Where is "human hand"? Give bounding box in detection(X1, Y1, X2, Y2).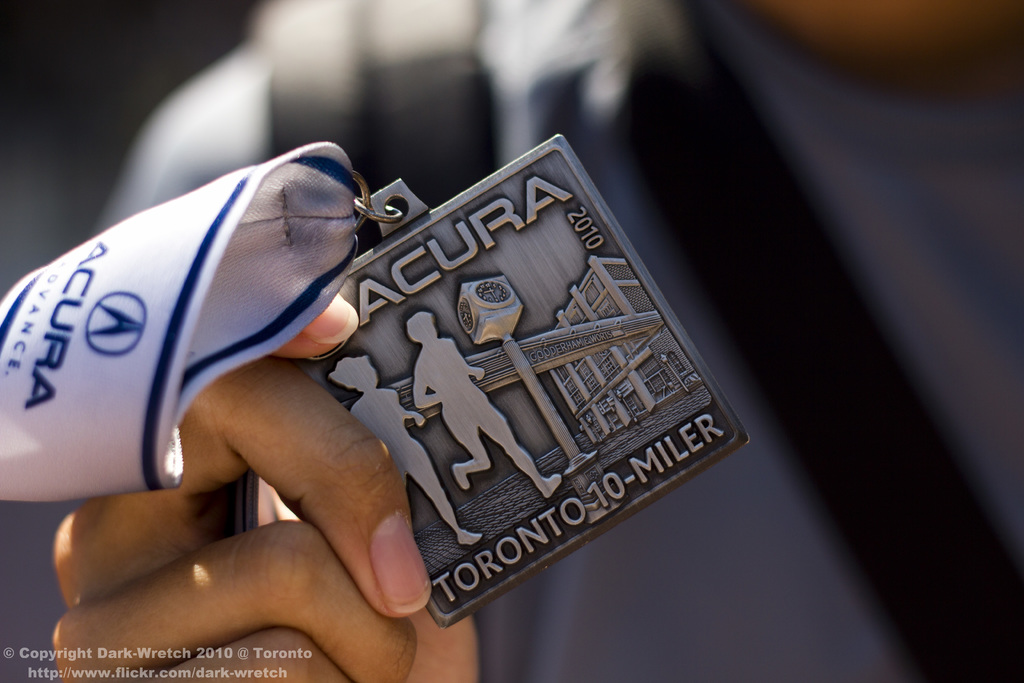
detection(415, 411, 429, 432).
